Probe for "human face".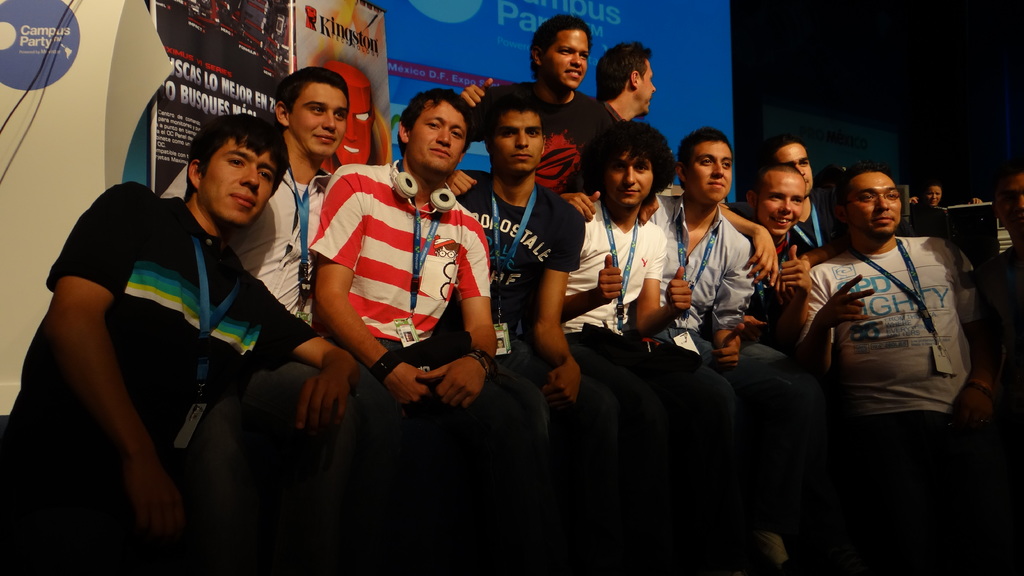
Probe result: [left=604, top=154, right=652, bottom=208].
